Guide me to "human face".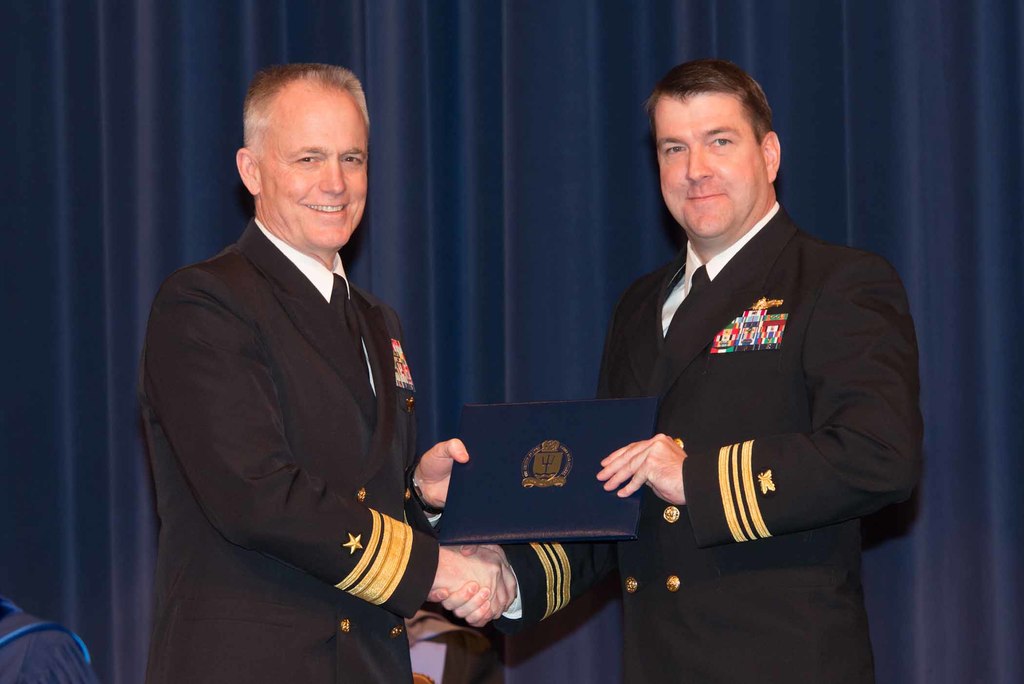
Guidance: crop(655, 93, 771, 239).
